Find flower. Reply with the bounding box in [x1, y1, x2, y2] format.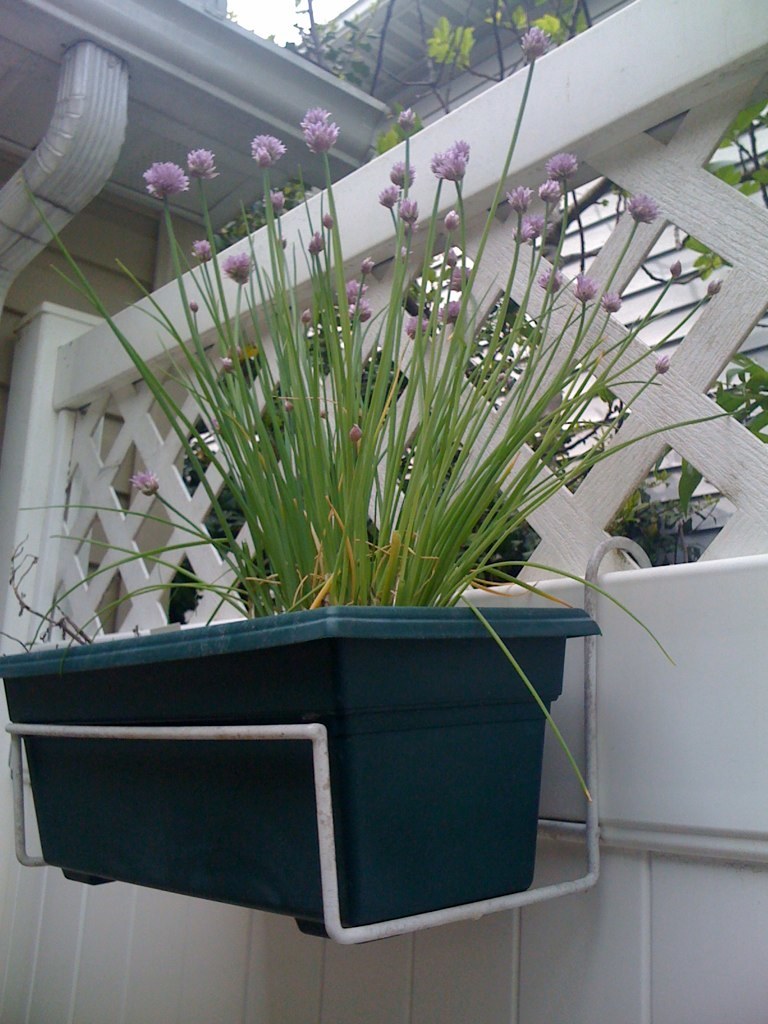
[297, 107, 340, 153].
